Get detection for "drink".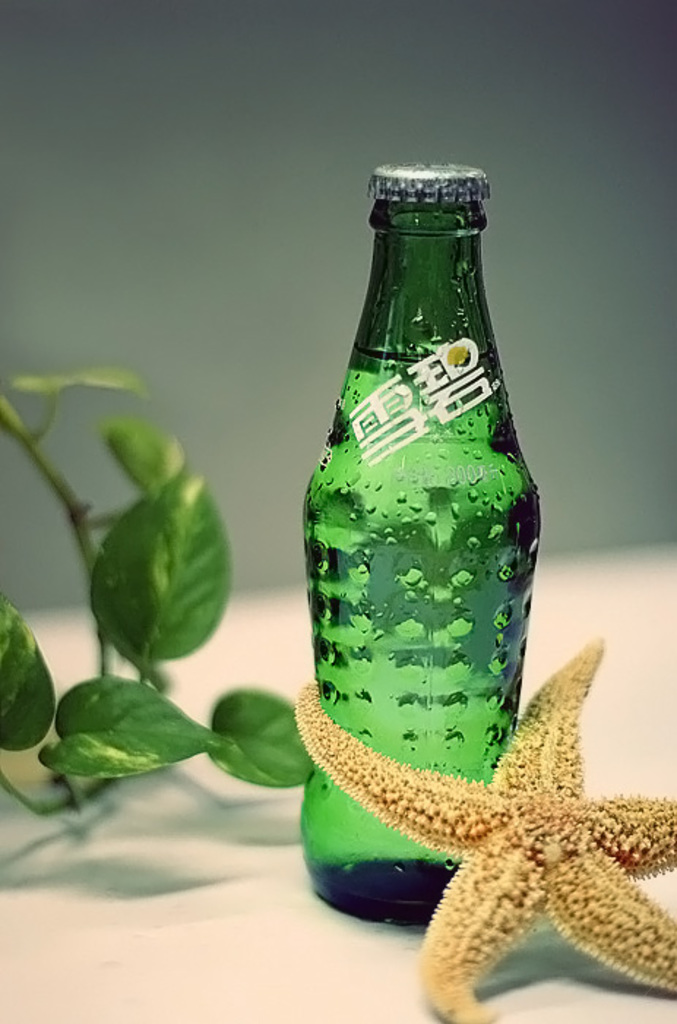
Detection: <region>303, 162, 538, 938</region>.
